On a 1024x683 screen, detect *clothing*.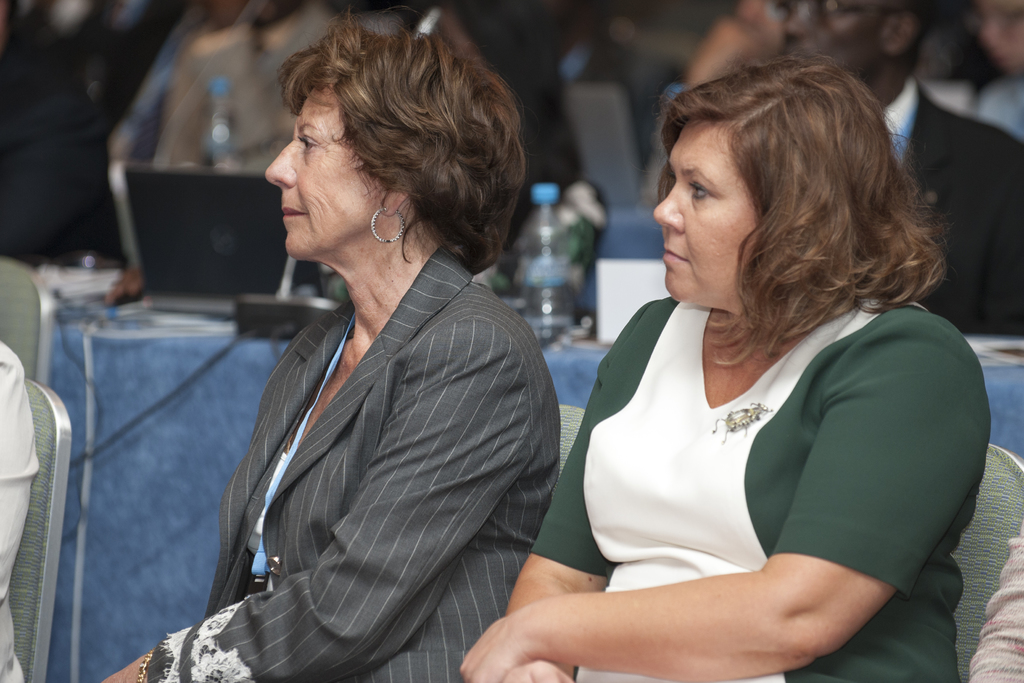
(144, 243, 560, 682).
